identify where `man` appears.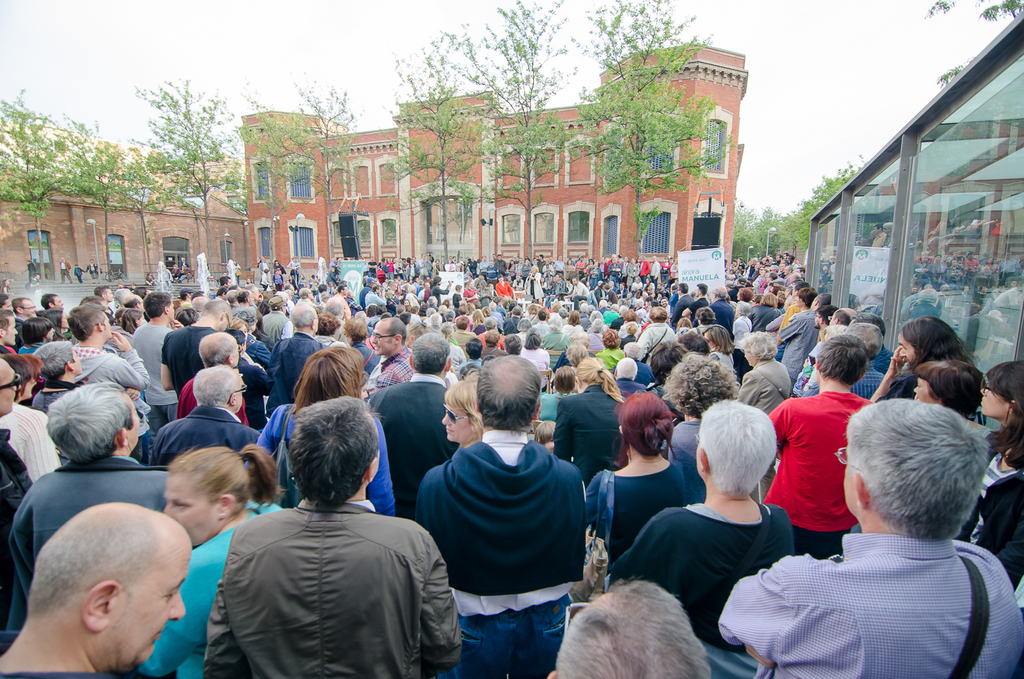
Appears at detection(0, 358, 38, 633).
